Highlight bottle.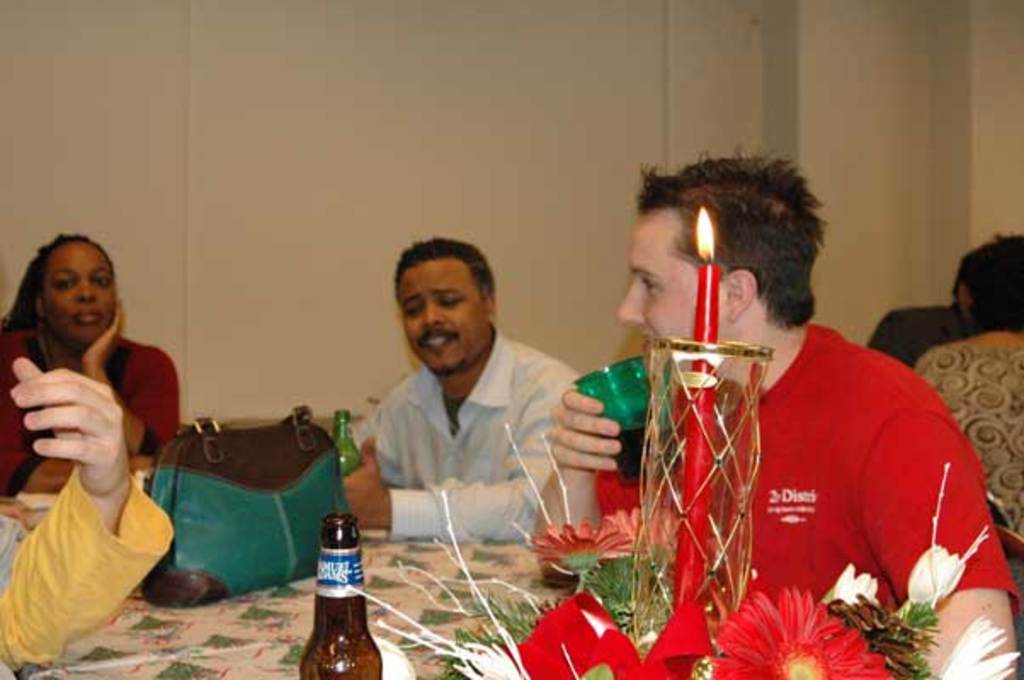
Highlighted region: bbox=(287, 532, 367, 668).
